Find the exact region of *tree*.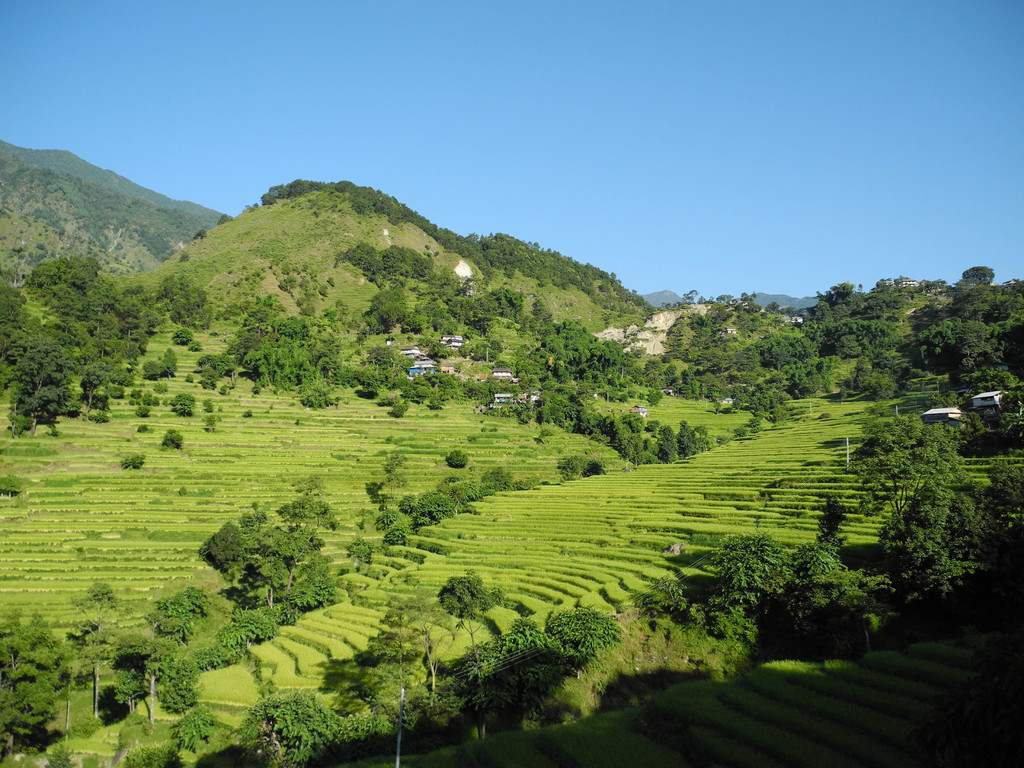
Exact region: BBox(166, 703, 215, 751).
